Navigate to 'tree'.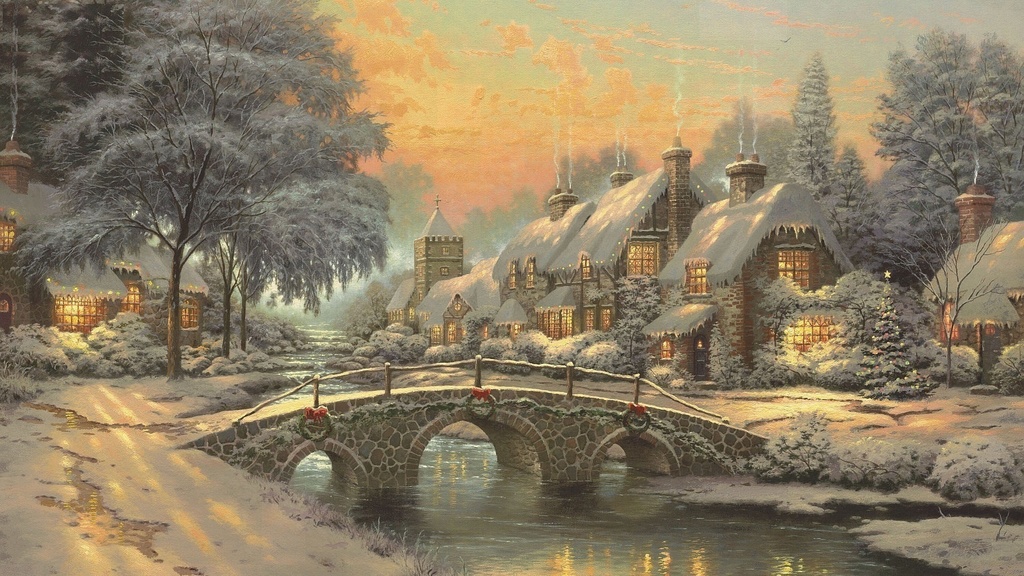
Navigation target: l=852, t=276, r=902, b=422.
